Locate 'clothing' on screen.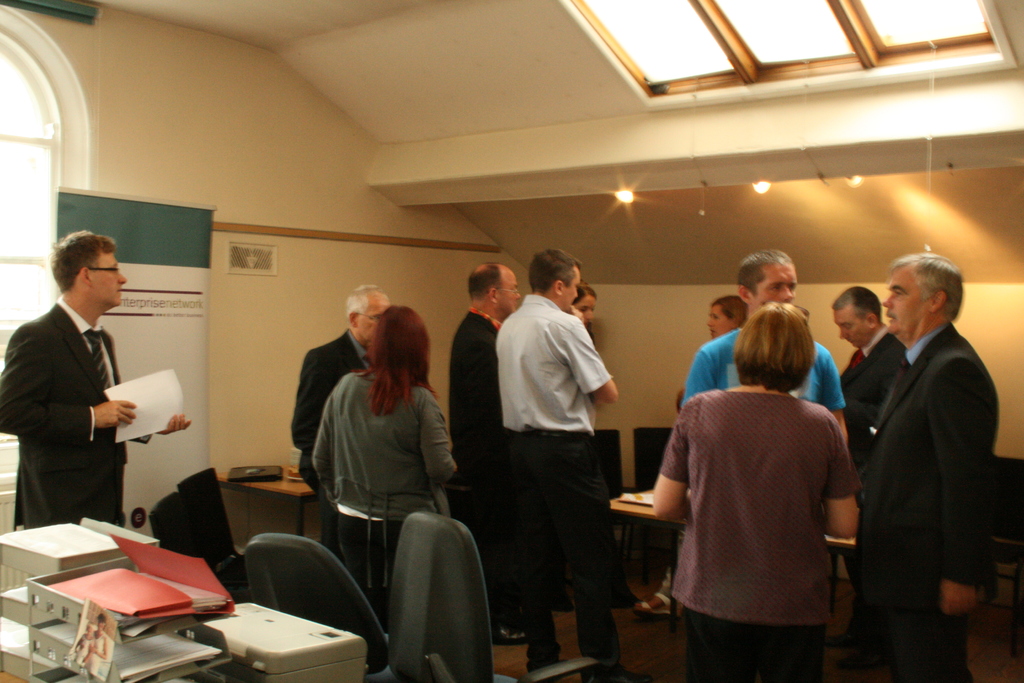
On screen at 684/320/842/416.
